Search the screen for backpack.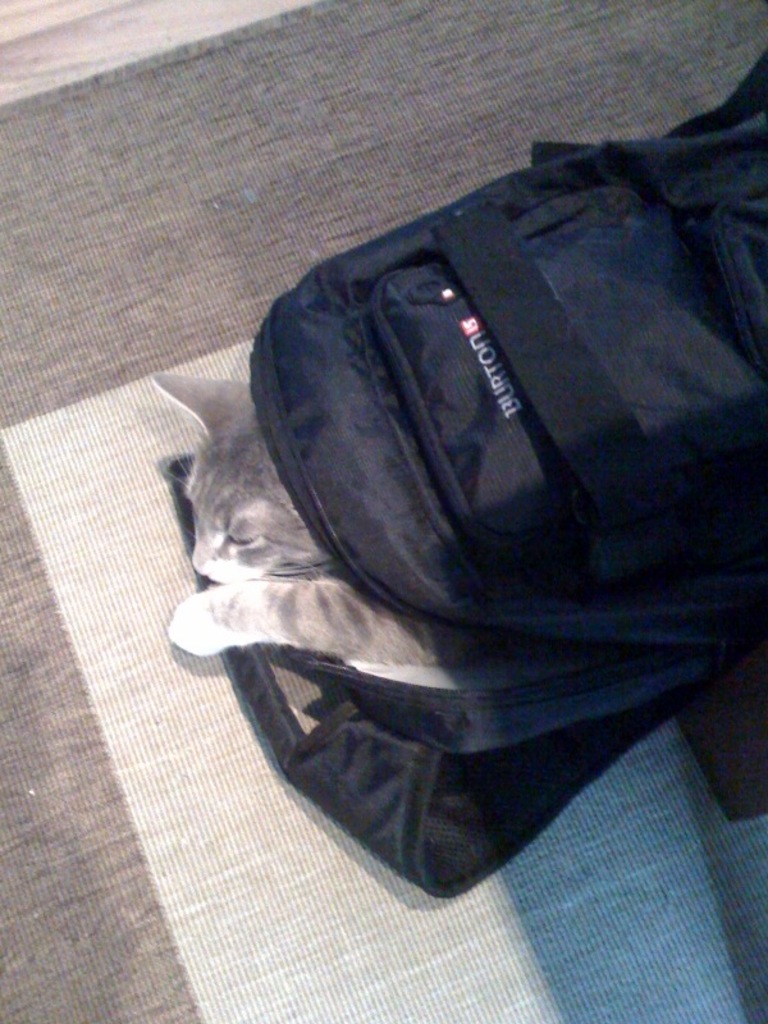
Found at box=[172, 70, 767, 904].
